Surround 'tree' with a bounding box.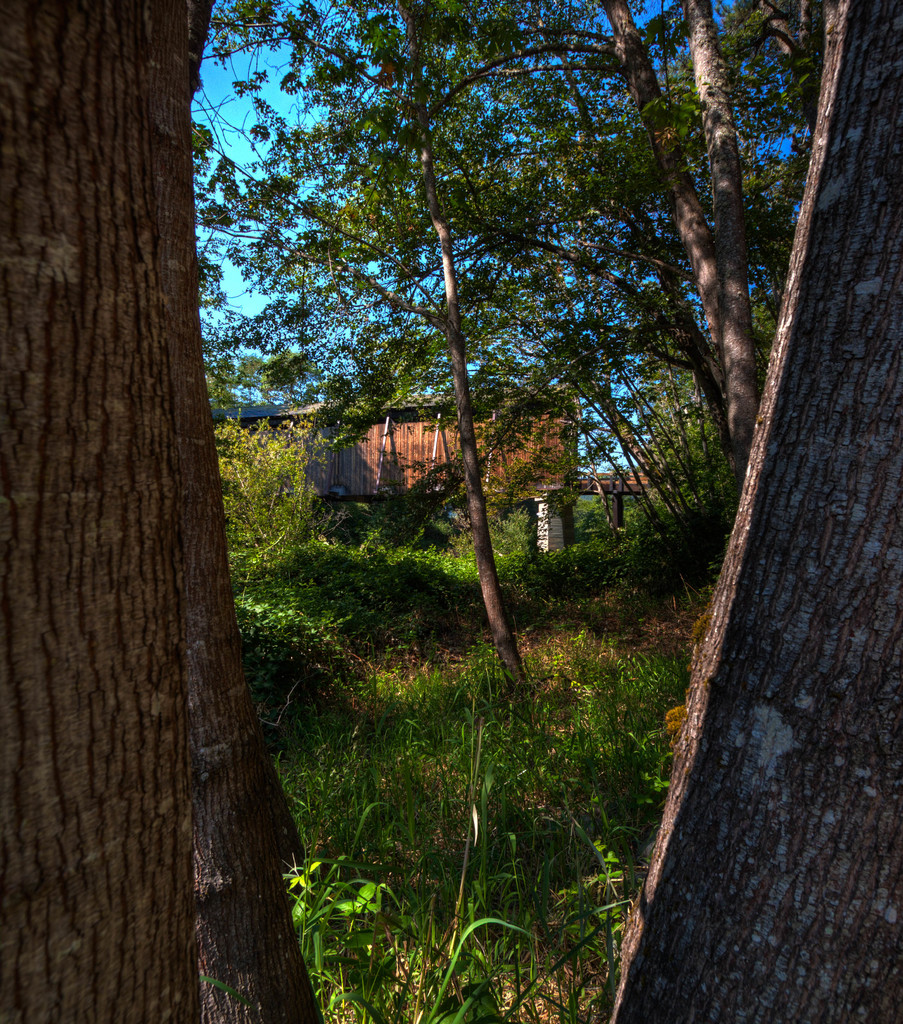
x1=585, y1=0, x2=902, y2=1023.
